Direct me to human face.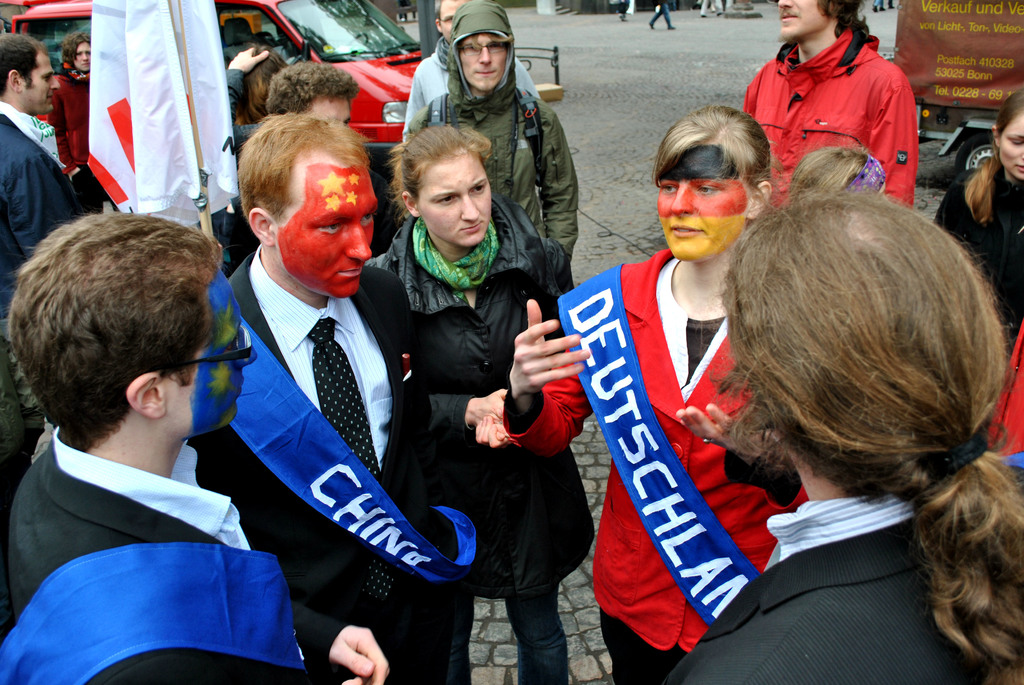
Direction: (276,154,374,299).
